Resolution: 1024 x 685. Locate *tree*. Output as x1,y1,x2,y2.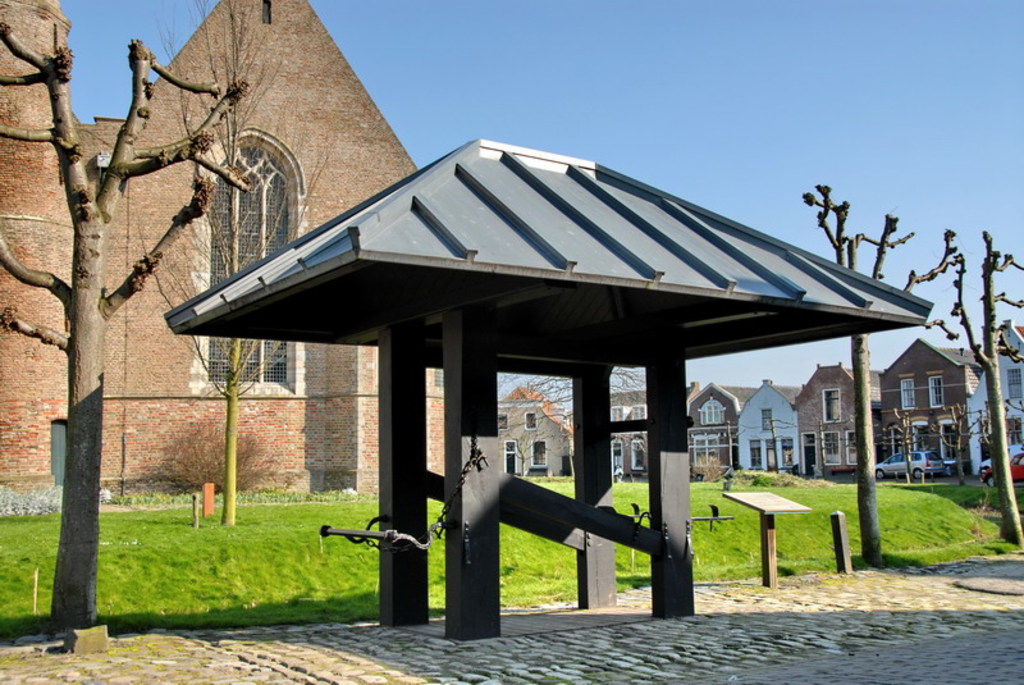
943,232,1023,549.
